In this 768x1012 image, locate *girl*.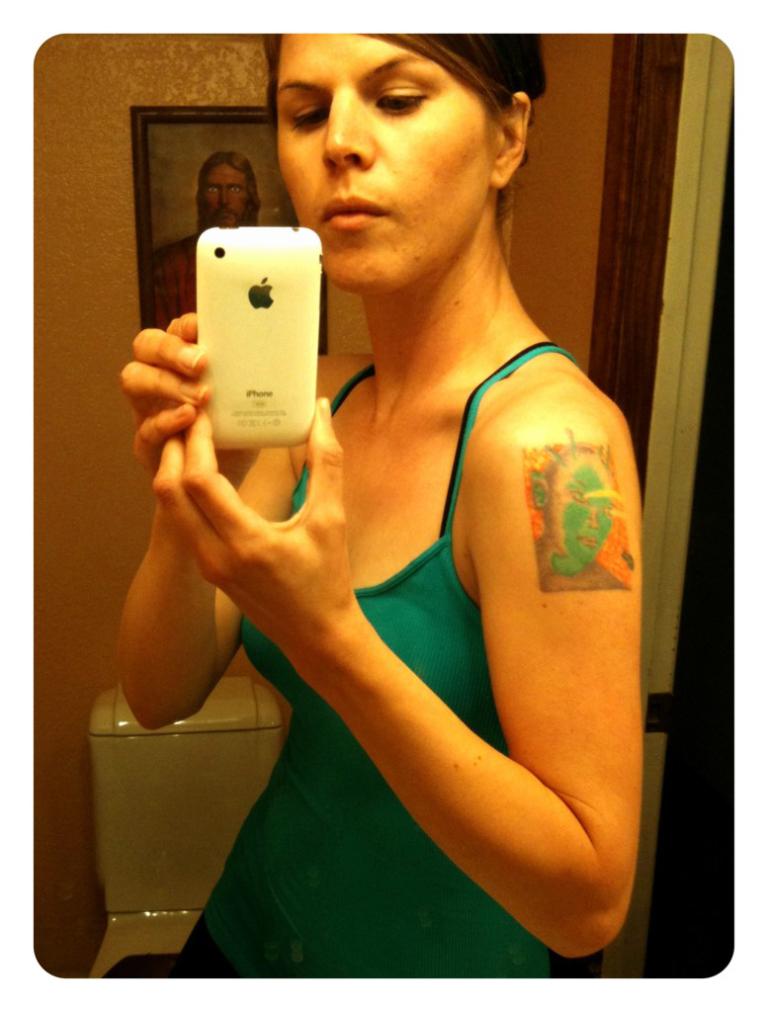
Bounding box: <region>112, 30, 645, 974</region>.
